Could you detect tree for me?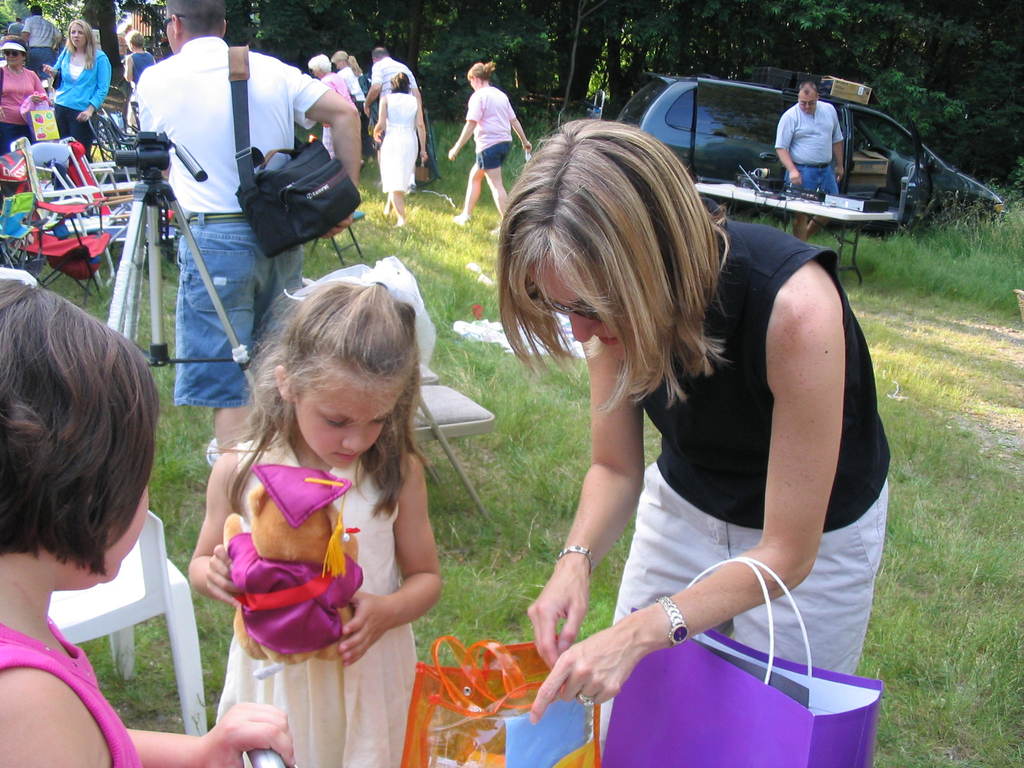
Detection result: (112, 0, 178, 68).
